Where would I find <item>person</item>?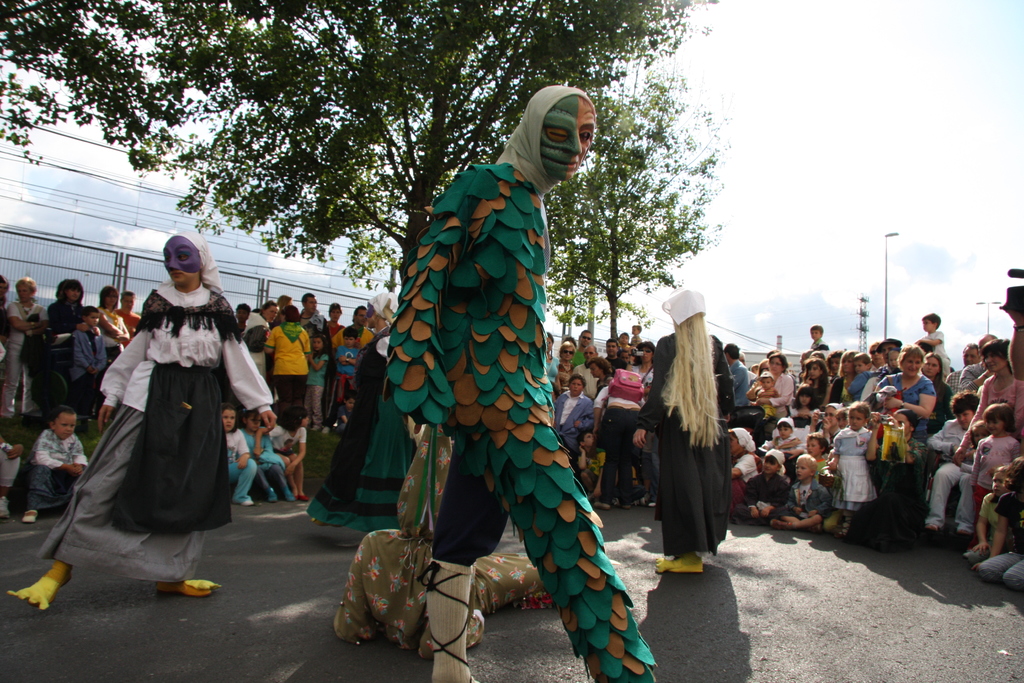
At 7,233,280,610.
